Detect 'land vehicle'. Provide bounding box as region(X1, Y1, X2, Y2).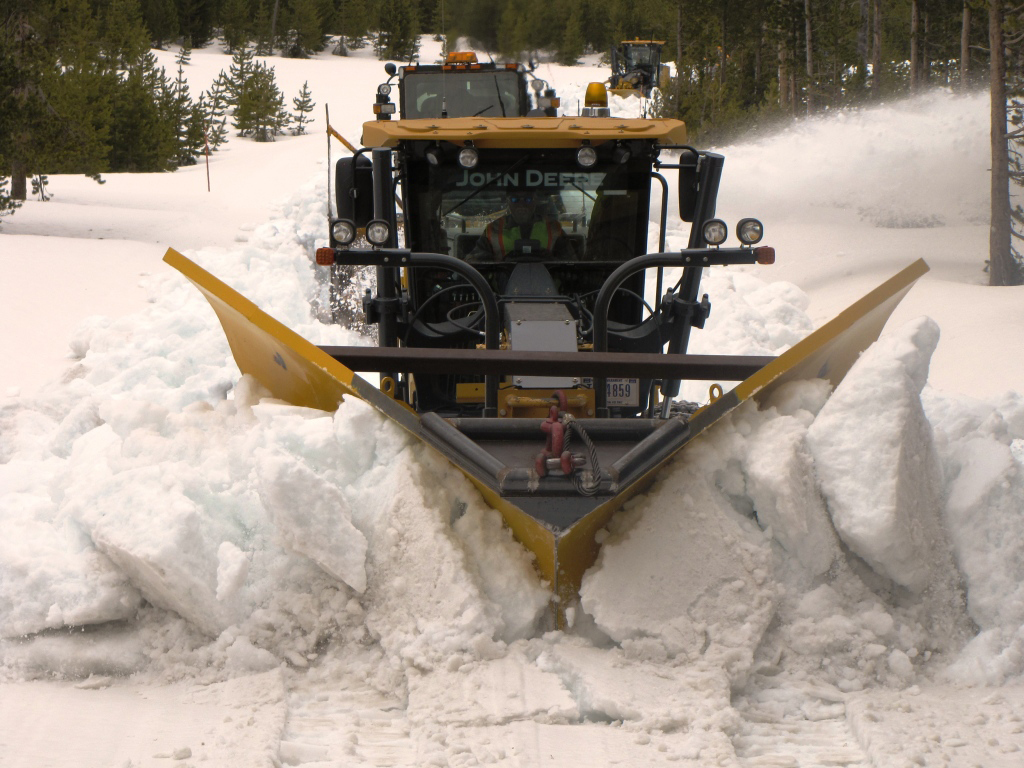
region(171, 50, 932, 619).
